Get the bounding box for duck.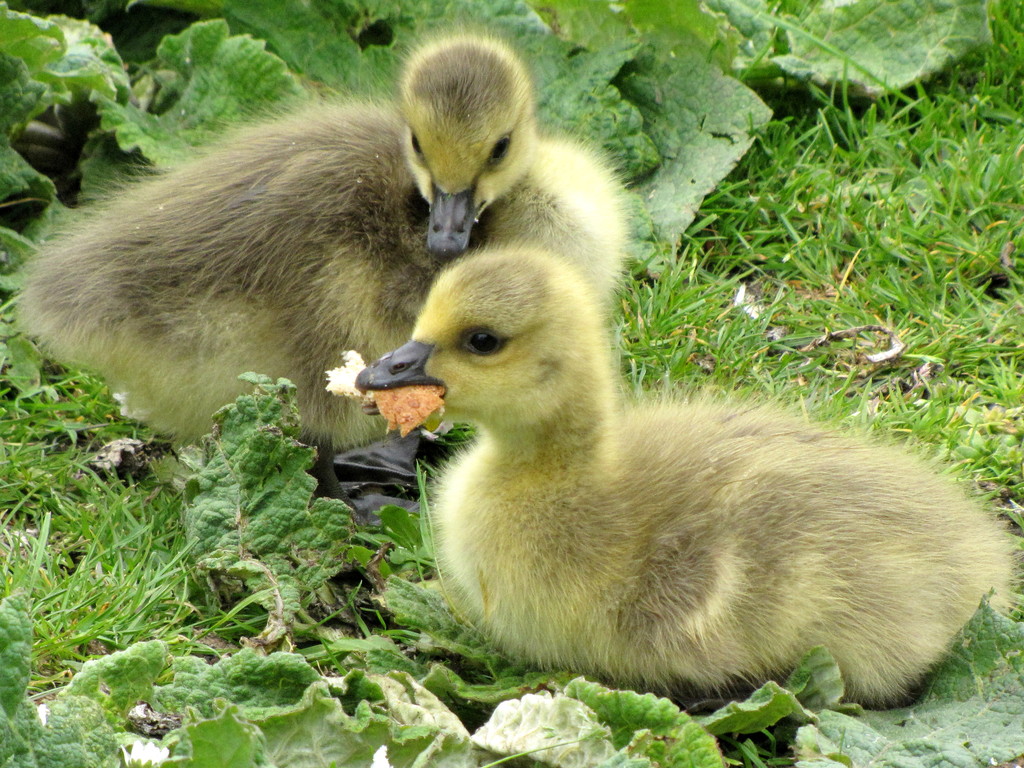
<box>2,33,603,431</box>.
